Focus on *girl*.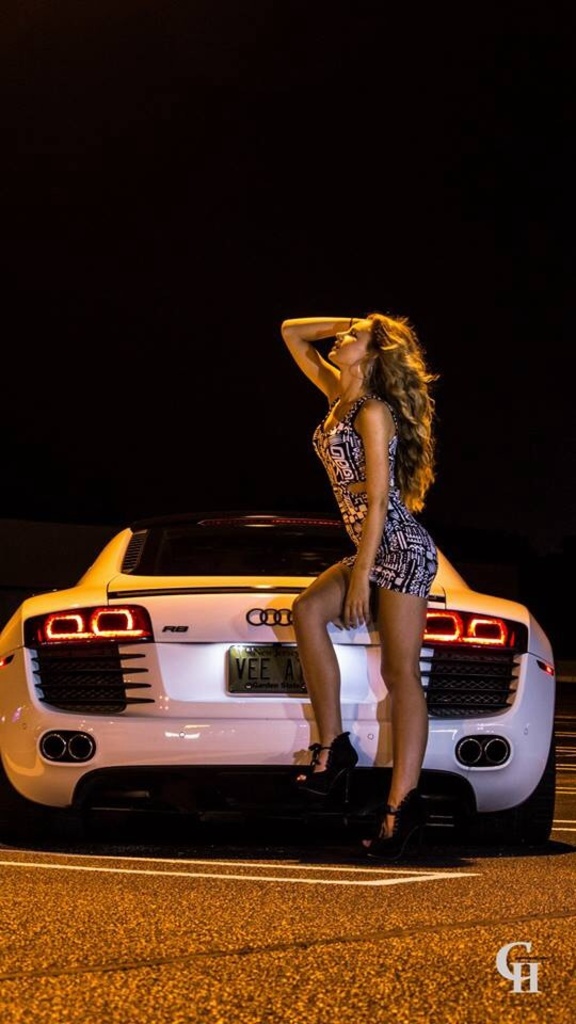
Focused at <region>282, 313, 442, 850</region>.
